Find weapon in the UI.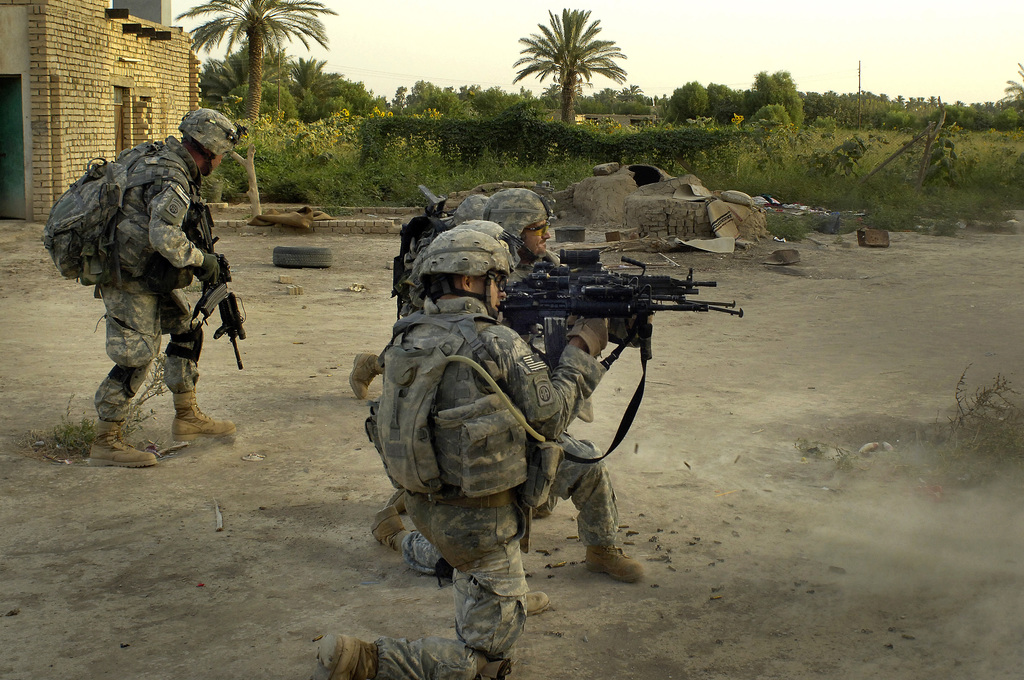
UI element at (left=188, top=209, right=245, bottom=374).
